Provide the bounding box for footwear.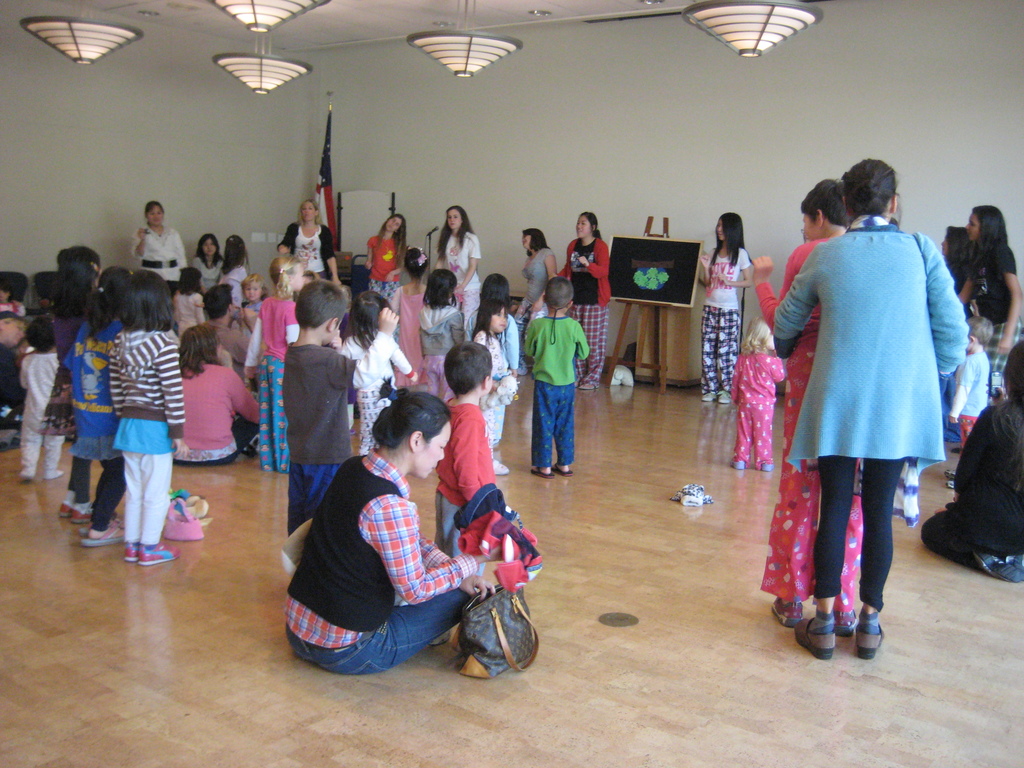
box(717, 392, 730, 403).
